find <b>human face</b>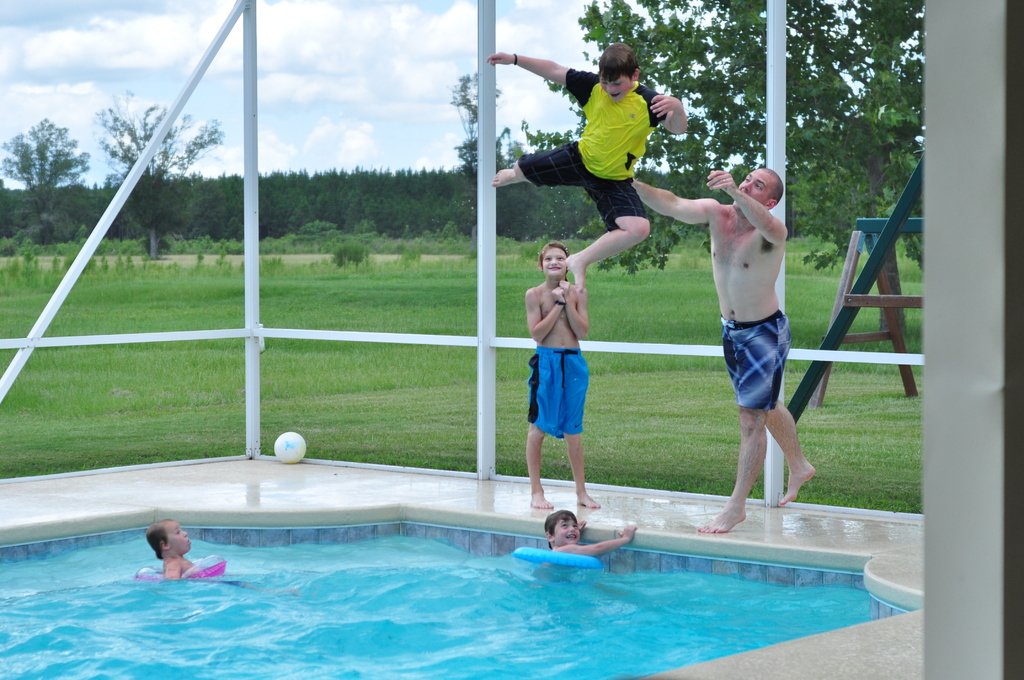
x1=164, y1=523, x2=191, y2=552
